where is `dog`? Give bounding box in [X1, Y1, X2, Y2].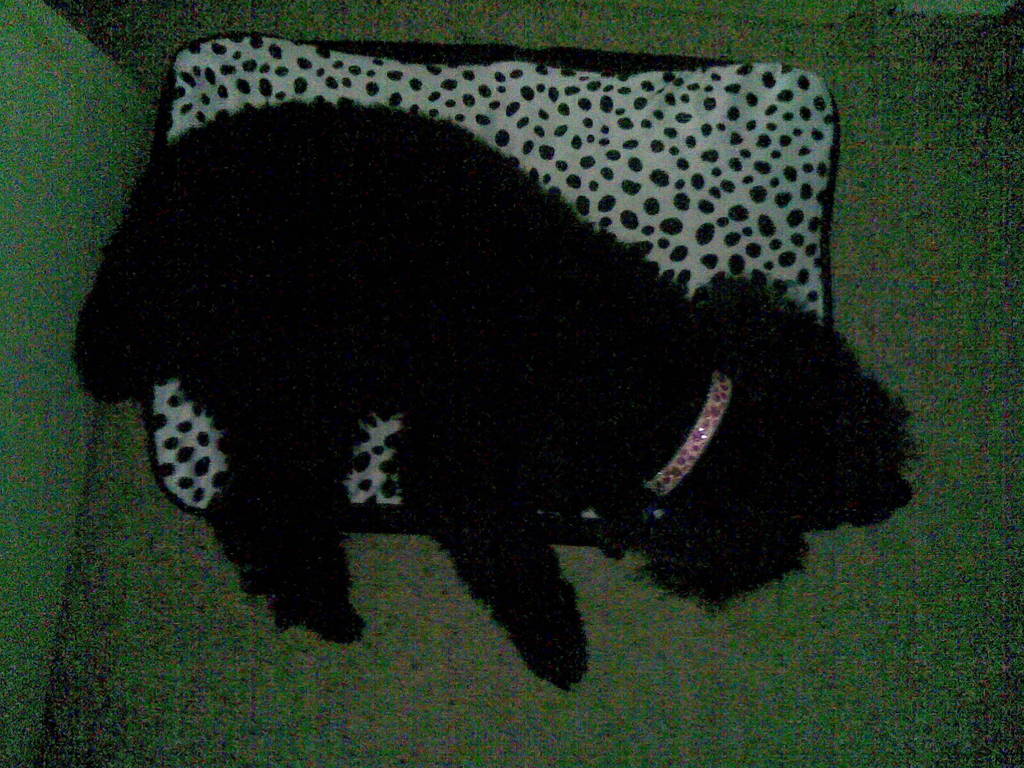
[70, 109, 922, 696].
